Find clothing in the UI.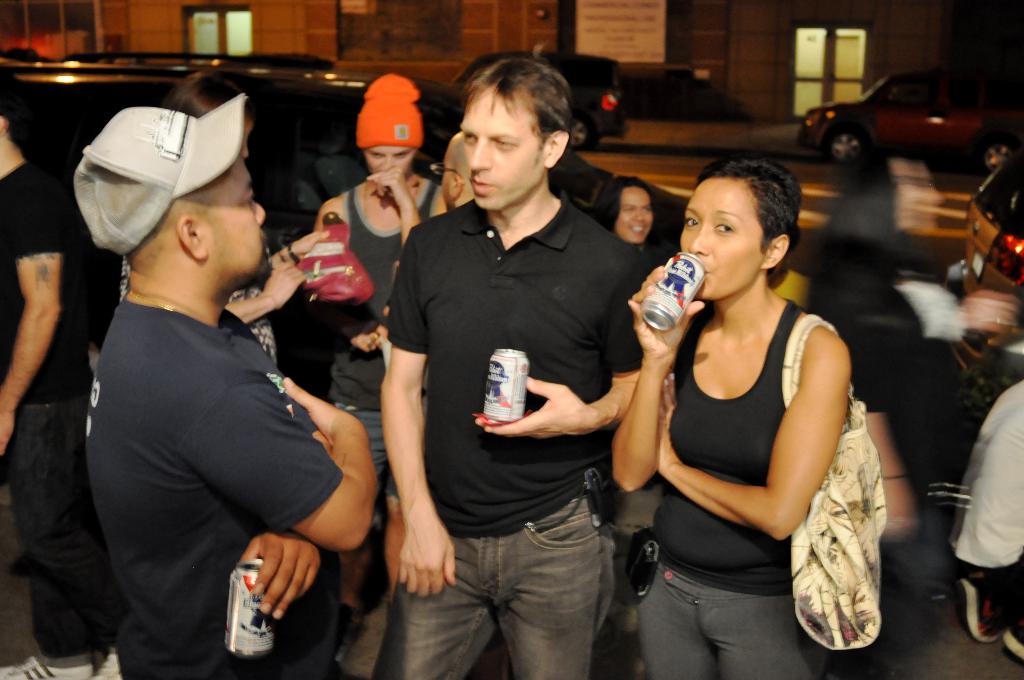
UI element at bbox(380, 194, 639, 679).
